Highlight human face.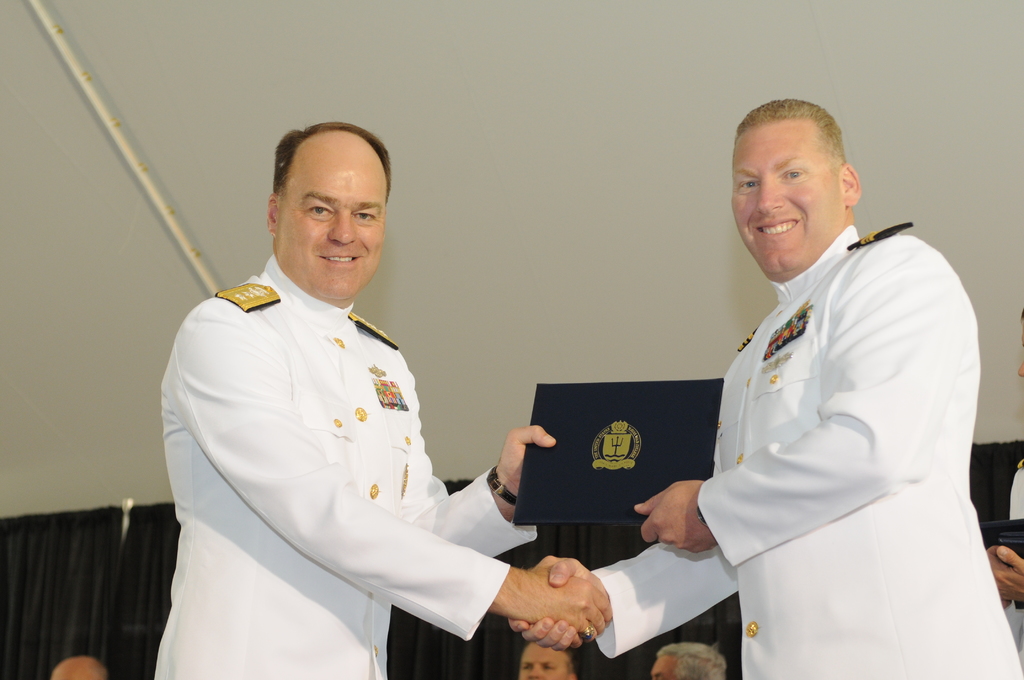
Highlighted region: bbox=(517, 644, 566, 679).
